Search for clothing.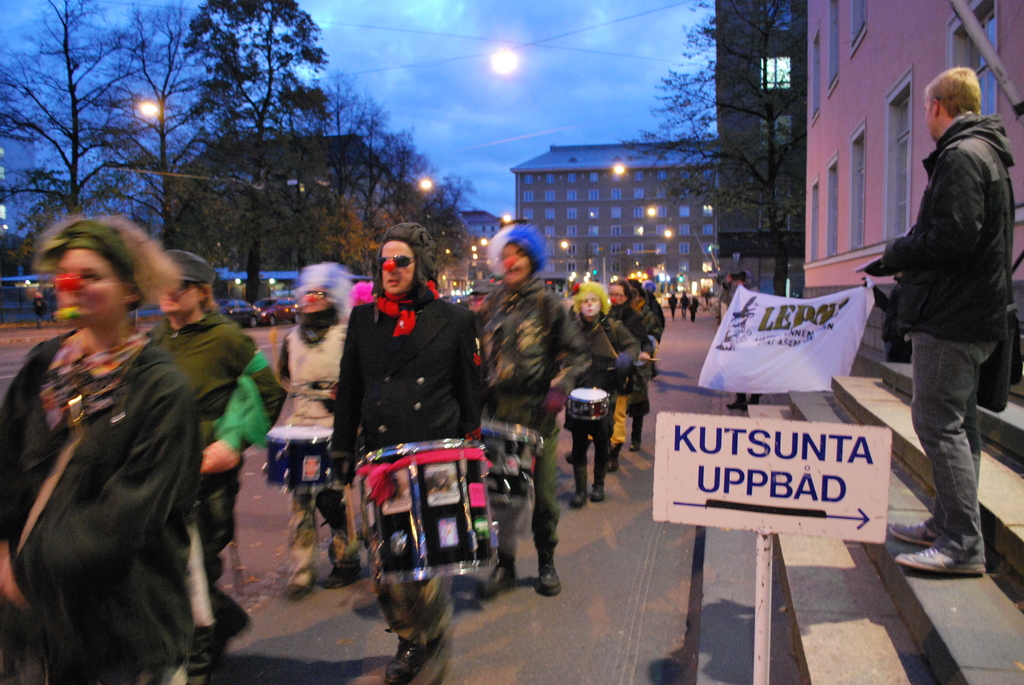
Found at 867:113:1017:561.
